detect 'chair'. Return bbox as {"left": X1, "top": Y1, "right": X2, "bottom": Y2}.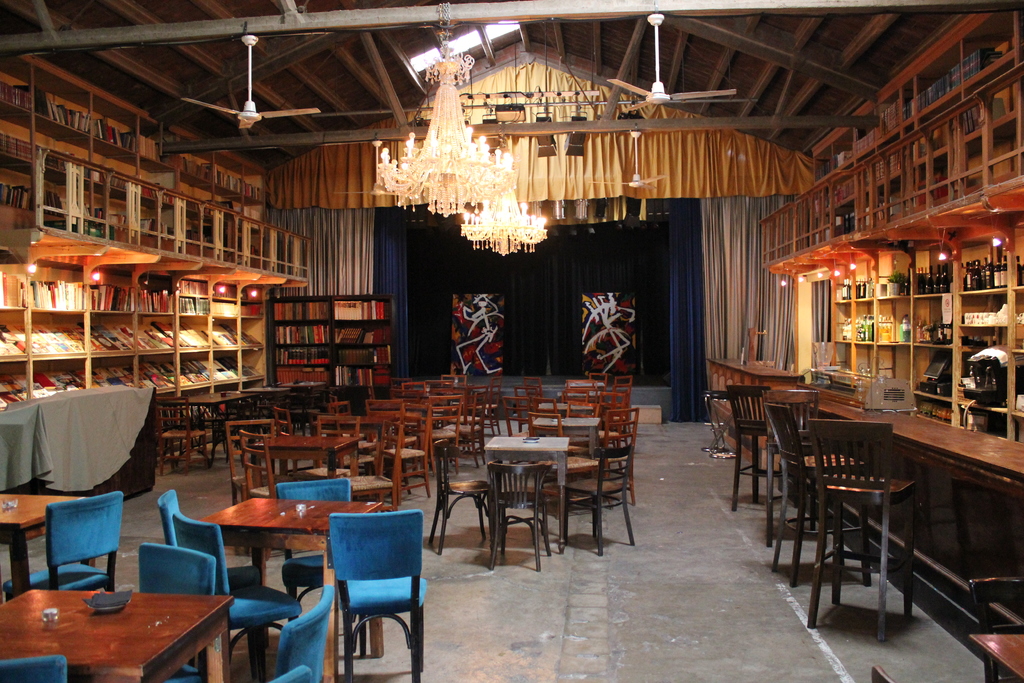
{"left": 593, "top": 413, "right": 637, "bottom": 488}.
